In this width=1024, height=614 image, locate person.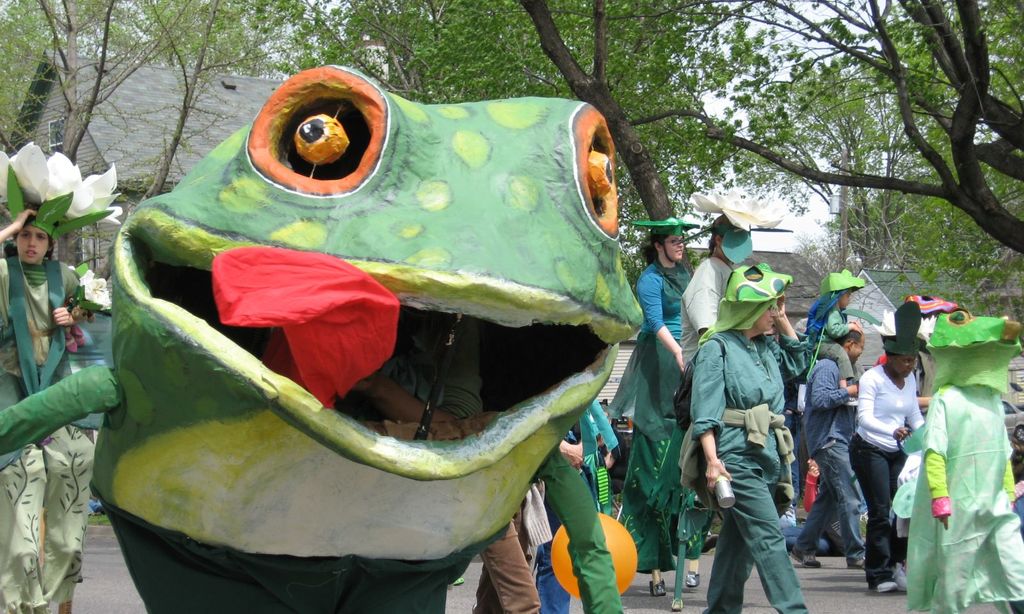
Bounding box: 361, 303, 545, 613.
